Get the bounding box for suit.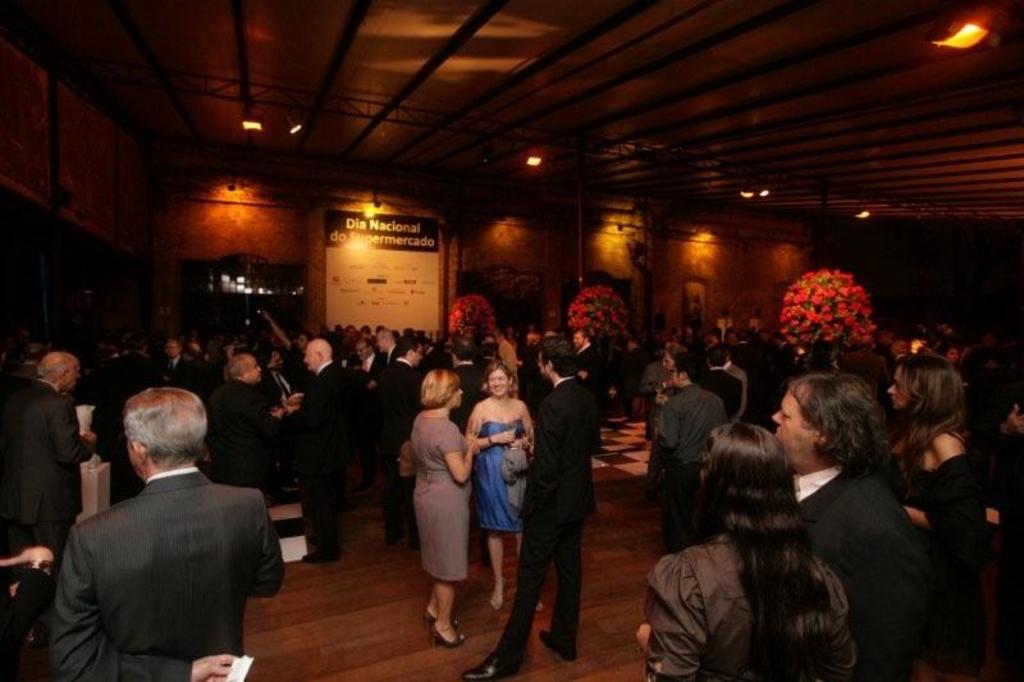
pyautogui.locateOnScreen(49, 470, 288, 681).
